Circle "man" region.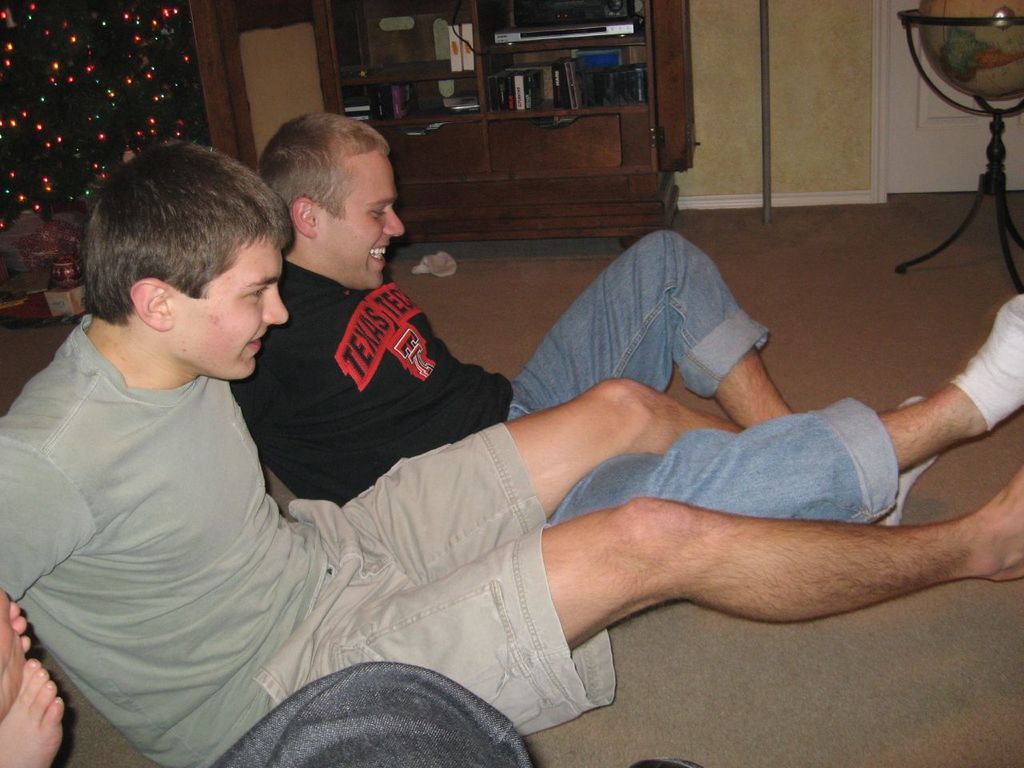
Region: locate(0, 128, 1021, 767).
